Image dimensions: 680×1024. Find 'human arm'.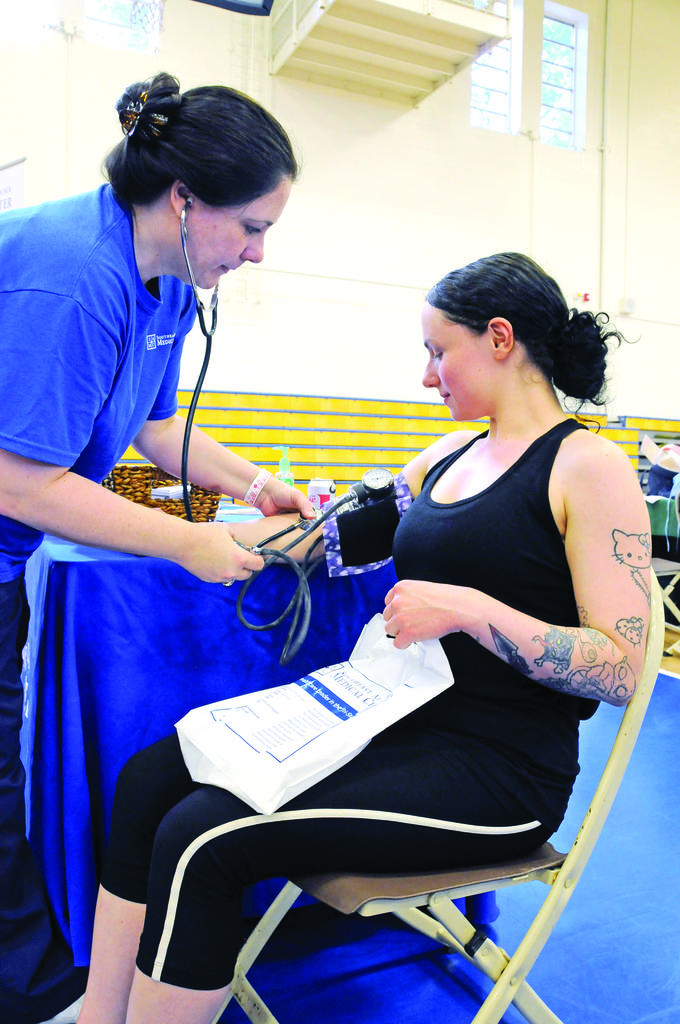
133,287,320,525.
